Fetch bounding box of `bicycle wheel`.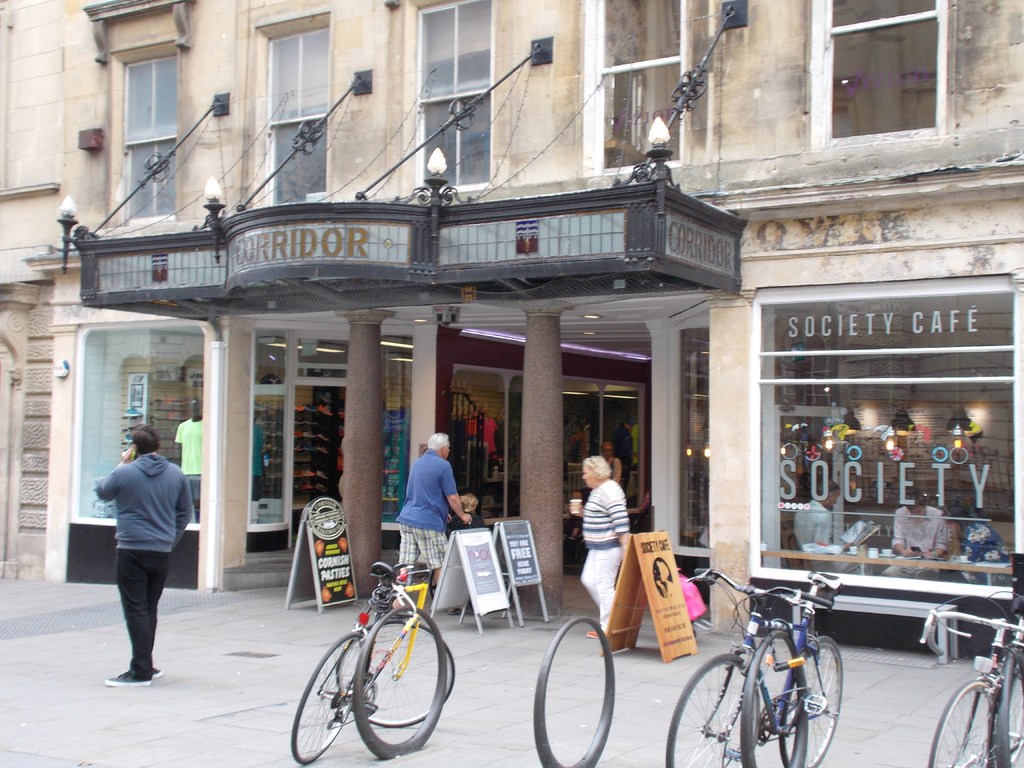
Bbox: <region>773, 636, 842, 767</region>.
